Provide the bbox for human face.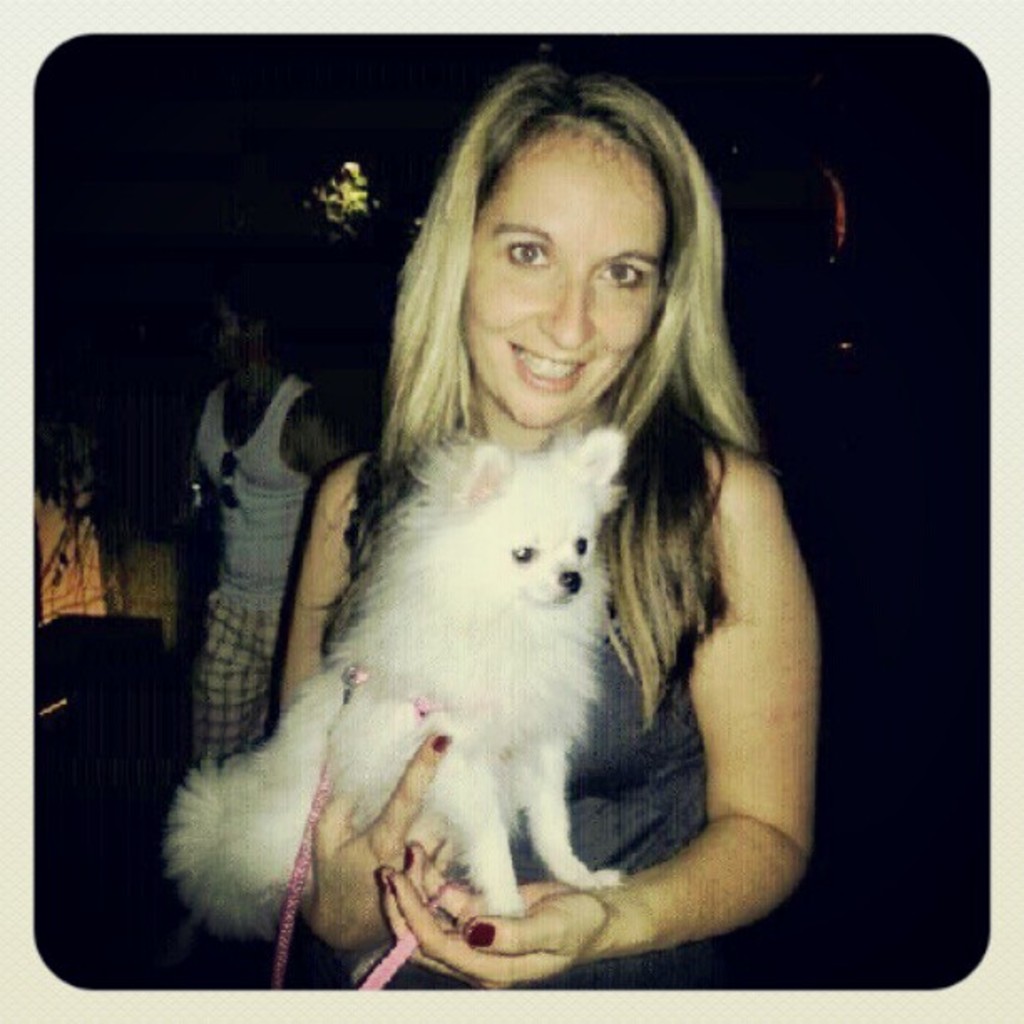
(left=202, top=293, right=244, bottom=373).
